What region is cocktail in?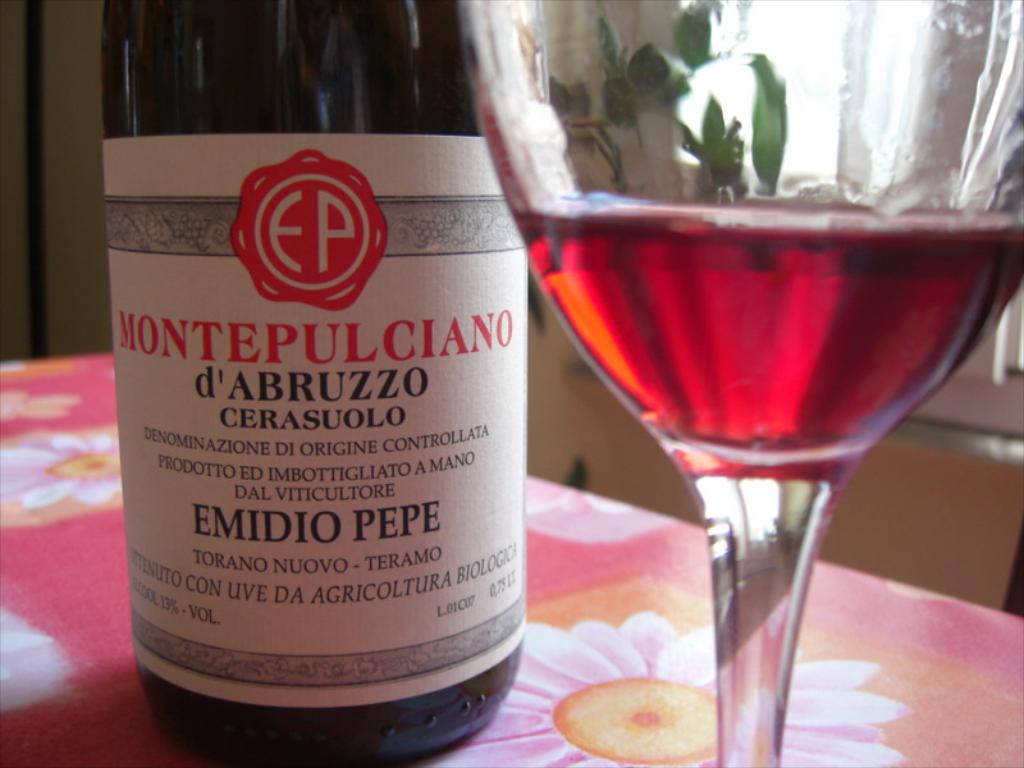
448 0 1023 765.
